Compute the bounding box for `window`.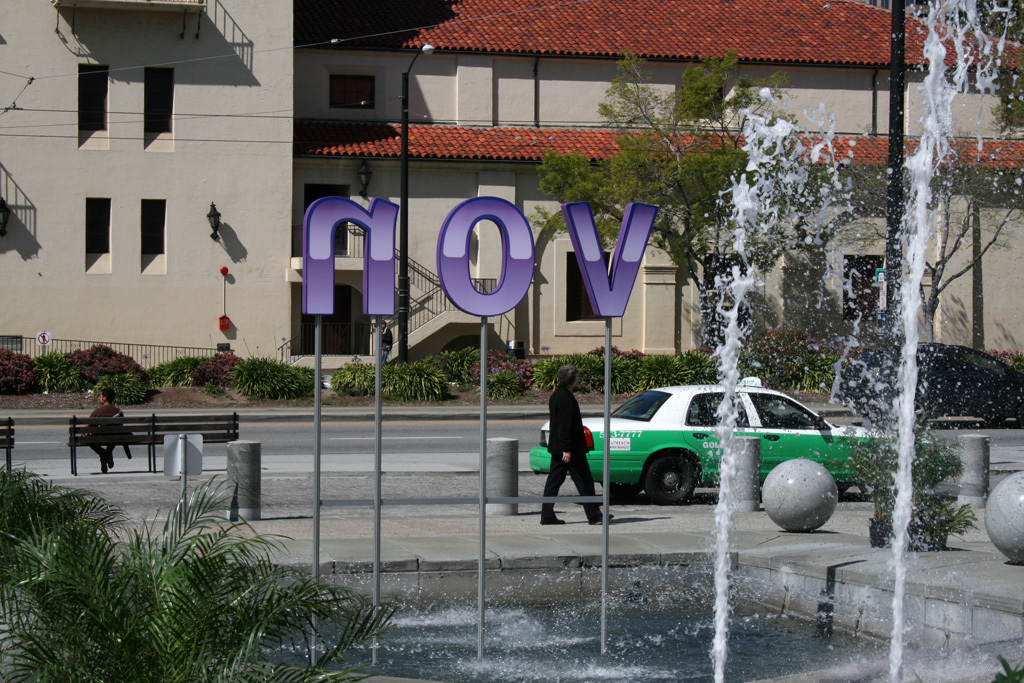
locate(558, 250, 630, 344).
